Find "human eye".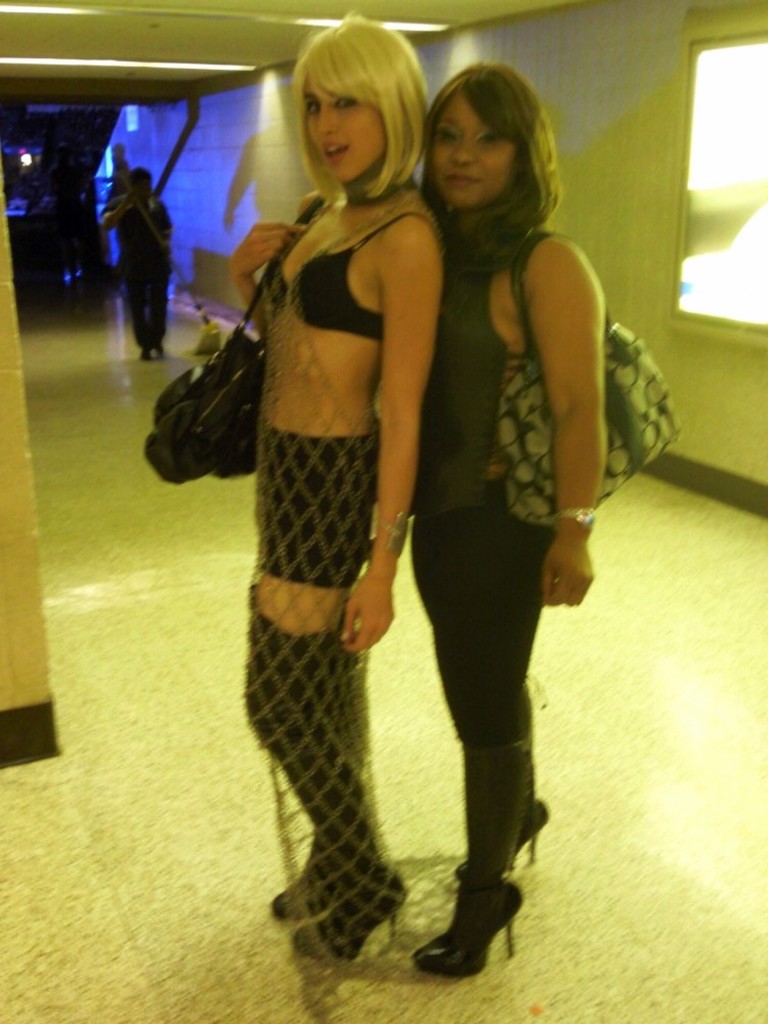
box(307, 105, 321, 116).
